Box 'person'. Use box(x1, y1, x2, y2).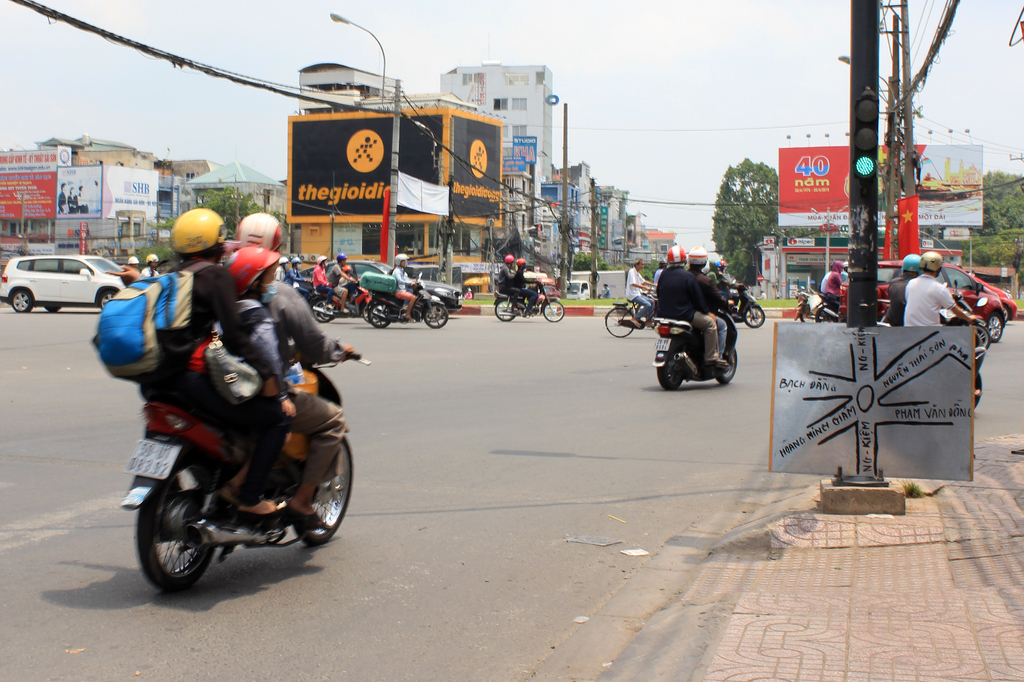
box(313, 257, 333, 306).
